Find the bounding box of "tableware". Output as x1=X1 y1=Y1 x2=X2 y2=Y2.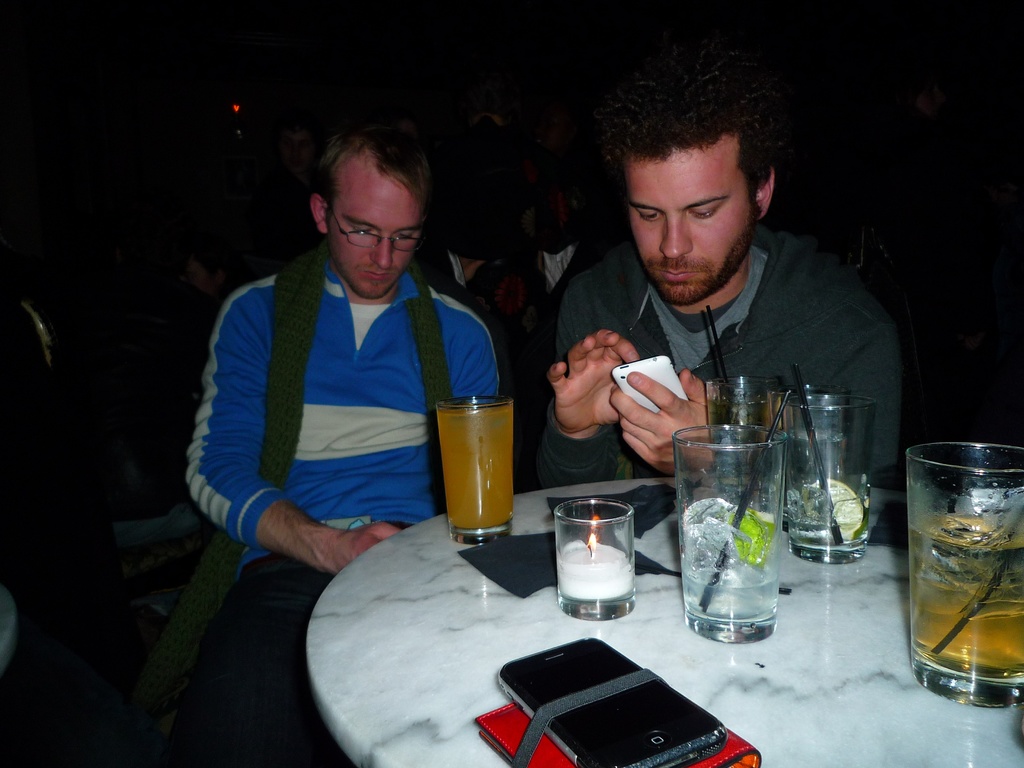
x1=779 y1=386 x2=877 y2=564.
